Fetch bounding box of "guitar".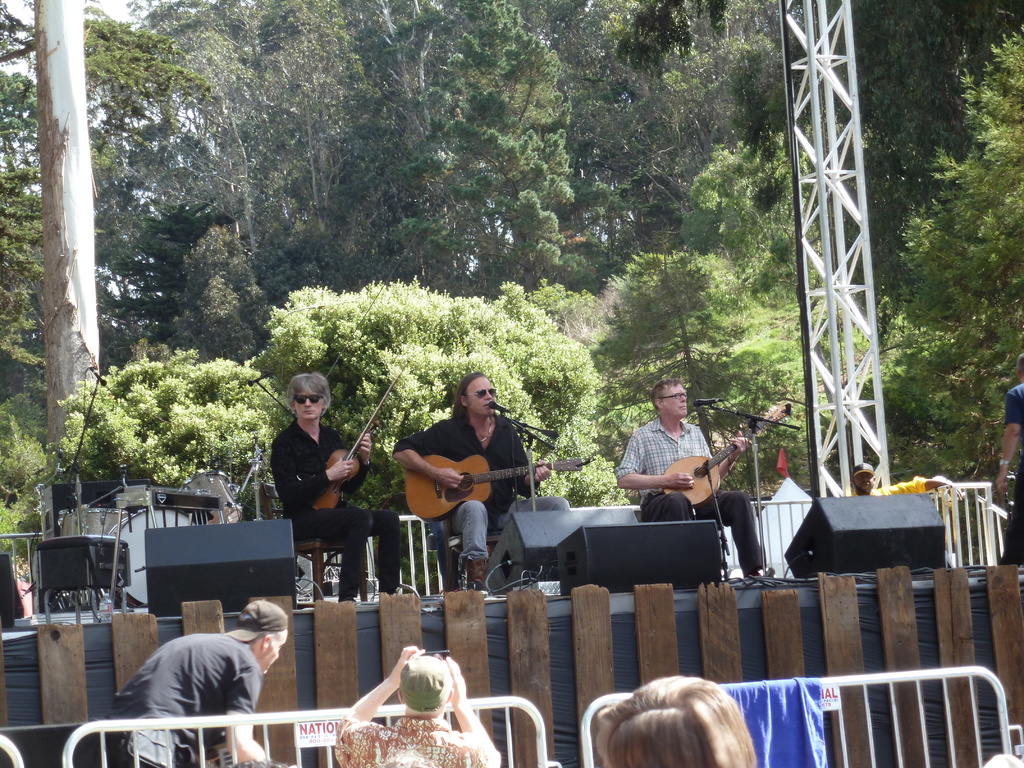
Bbox: (left=406, top=451, right=595, bottom=520).
